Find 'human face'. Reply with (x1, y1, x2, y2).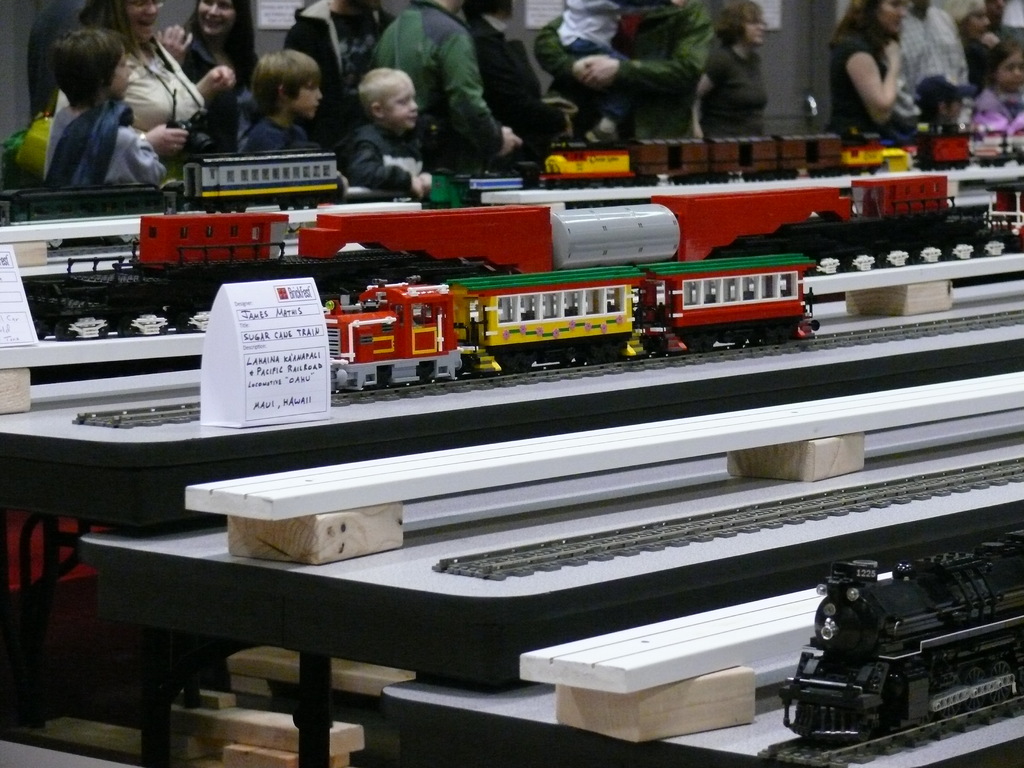
(124, 0, 162, 40).
